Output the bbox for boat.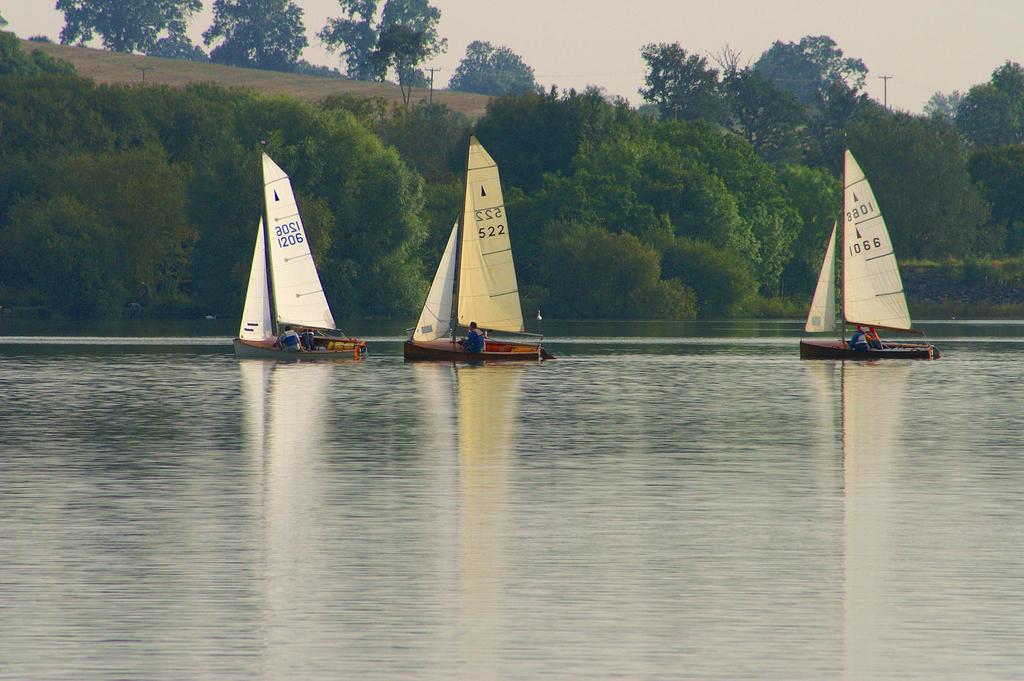
799/136/954/371.
